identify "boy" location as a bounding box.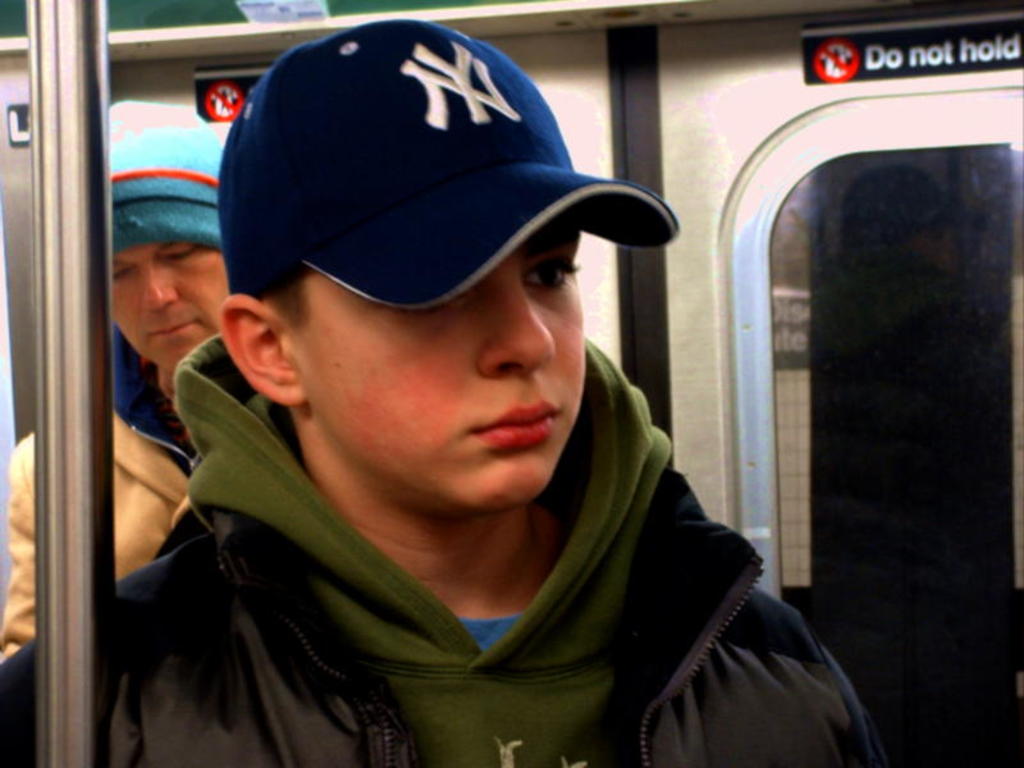
locate(40, 36, 819, 760).
